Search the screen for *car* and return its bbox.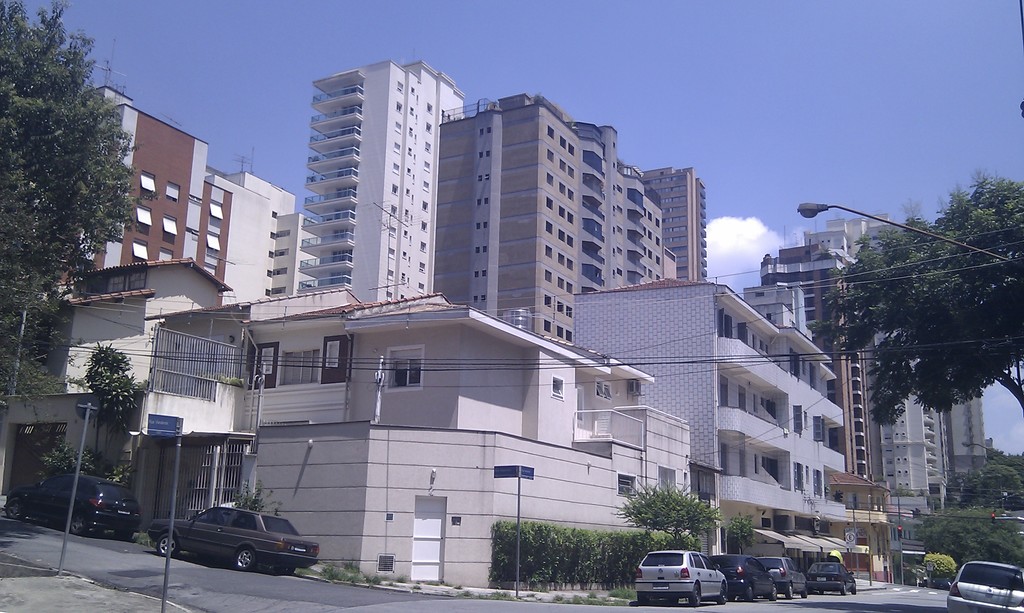
Found: 710/554/777/603.
